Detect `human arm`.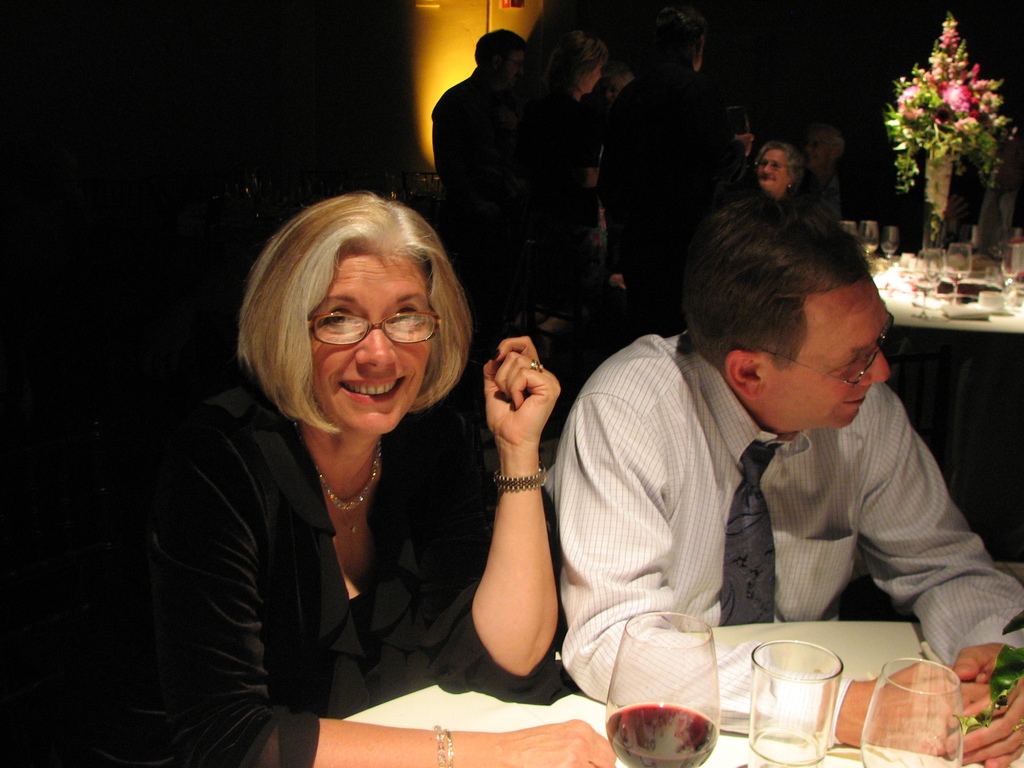
Detected at 462:333:566:694.
